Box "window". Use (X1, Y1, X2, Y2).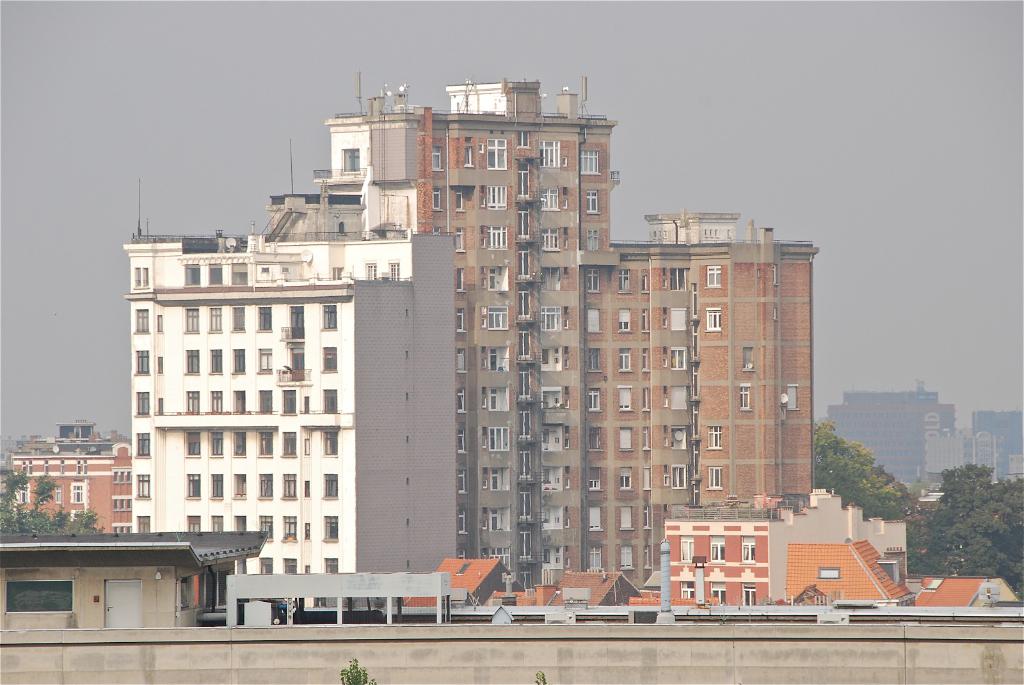
(257, 475, 274, 500).
